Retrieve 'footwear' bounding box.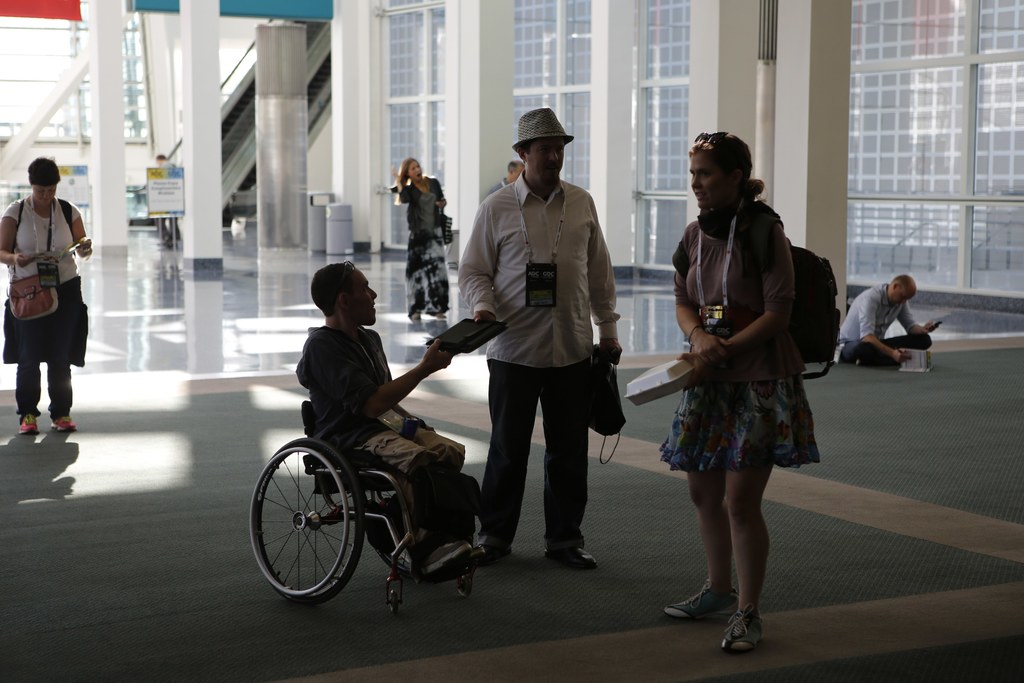
Bounding box: locate(543, 547, 598, 568).
